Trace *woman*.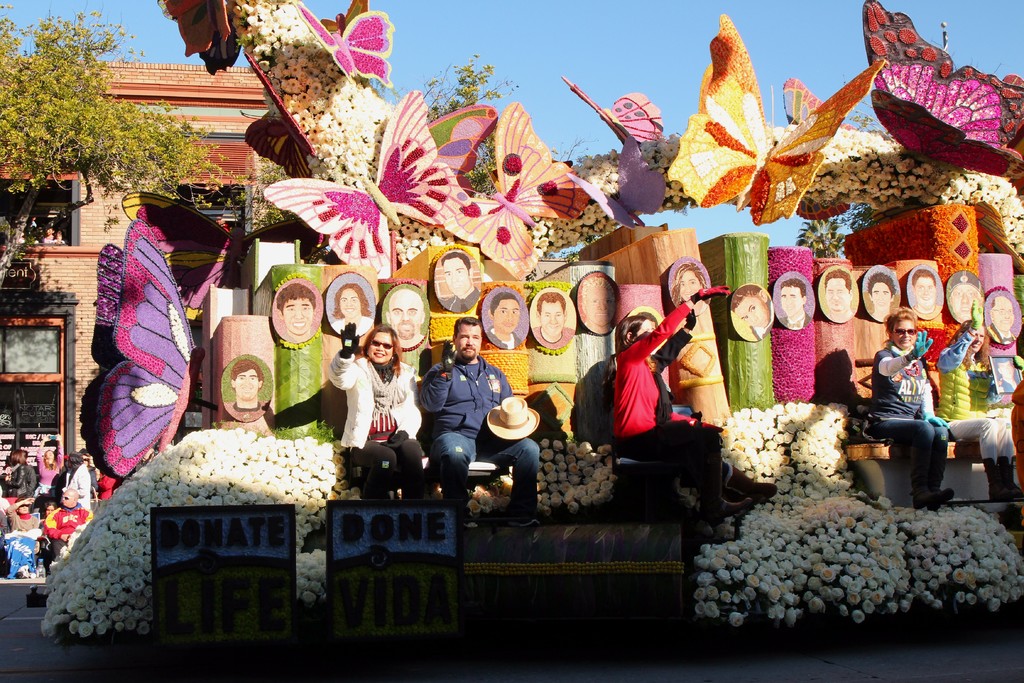
Traced to x1=644 y1=300 x2=778 y2=500.
